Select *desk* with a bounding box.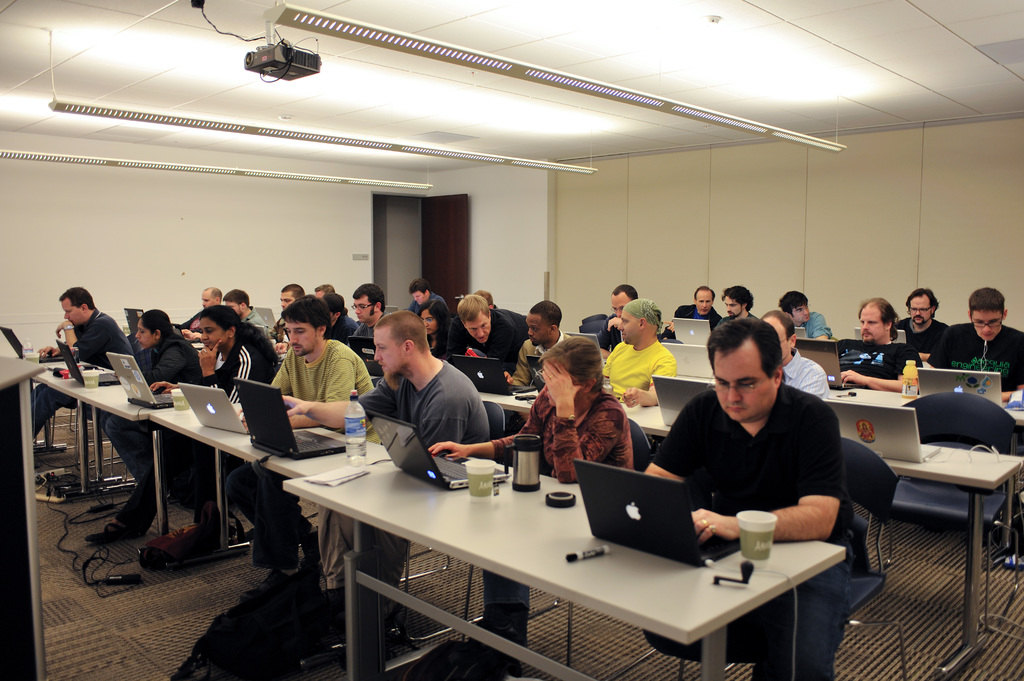
box(144, 398, 393, 570).
